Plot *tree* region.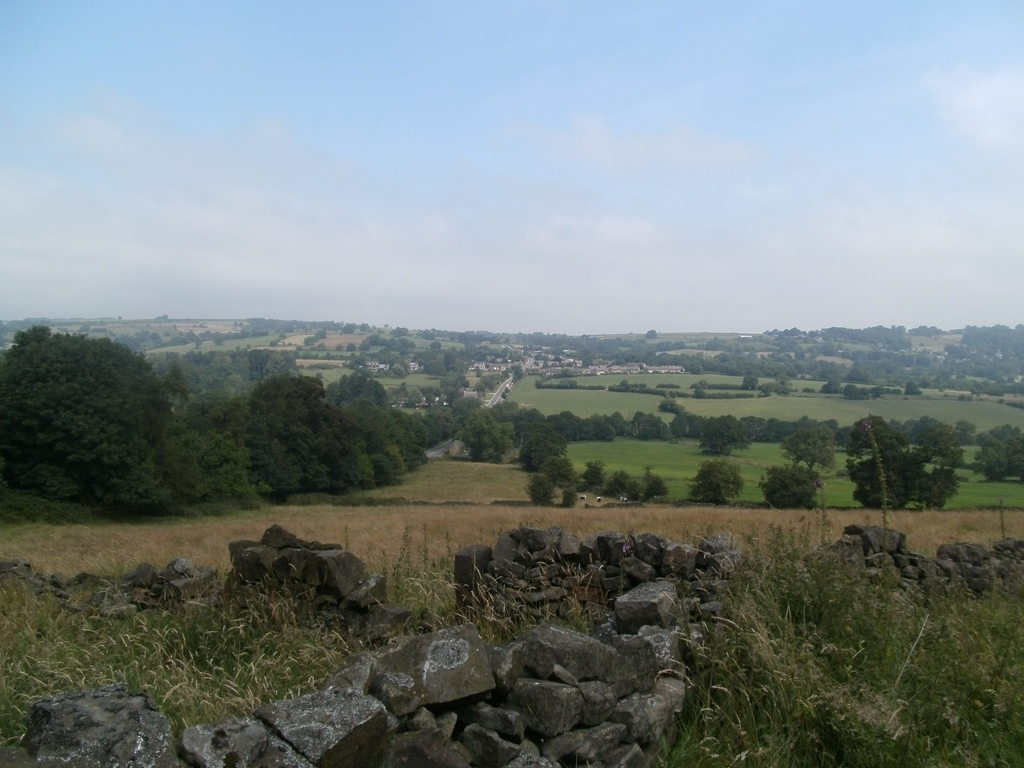
Plotted at (918,463,964,513).
